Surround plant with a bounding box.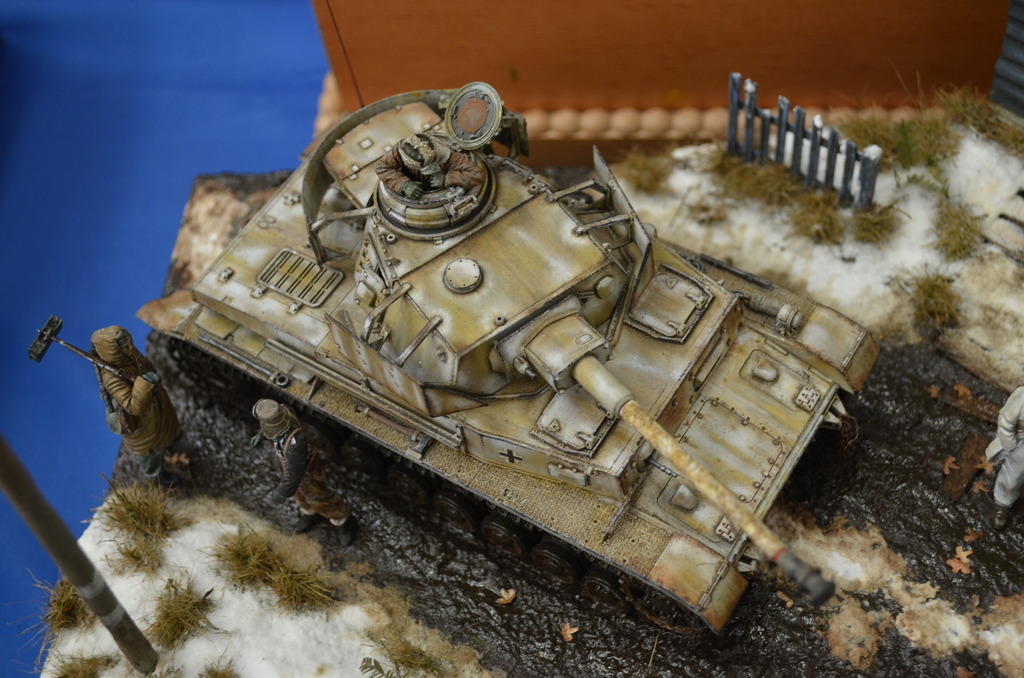
941, 95, 1023, 163.
